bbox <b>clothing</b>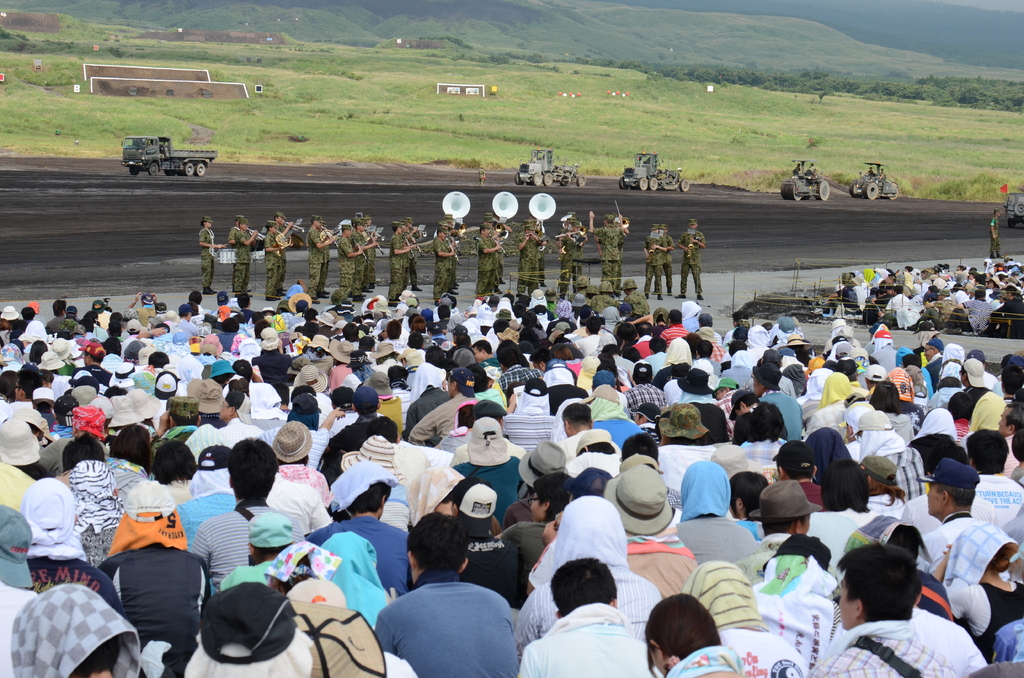
<region>223, 555, 302, 584</region>
